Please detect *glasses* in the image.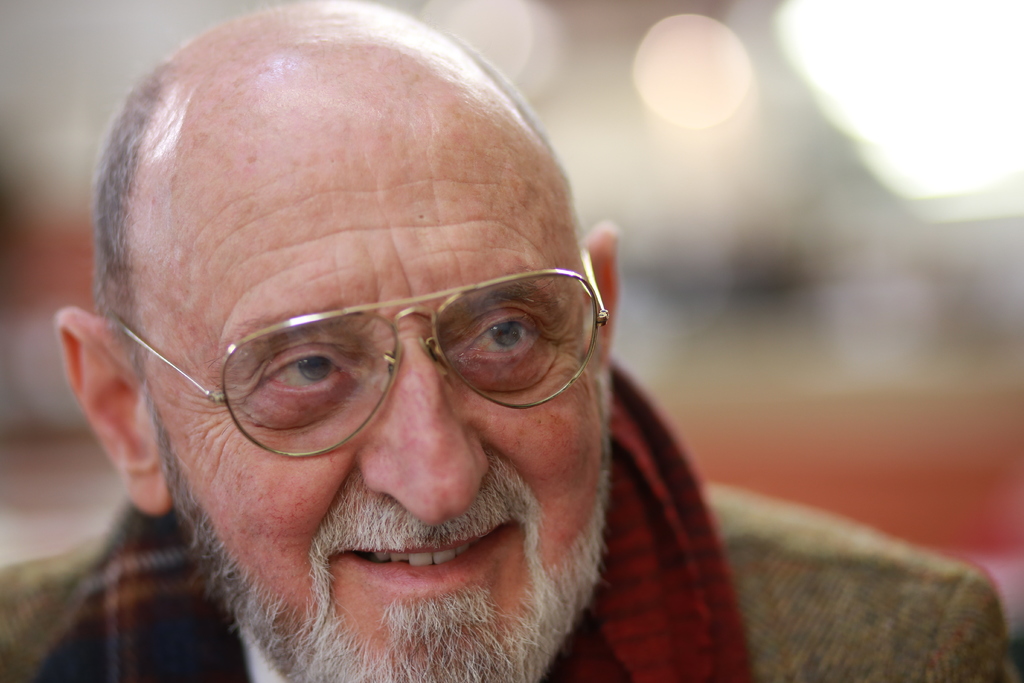
158,249,603,444.
